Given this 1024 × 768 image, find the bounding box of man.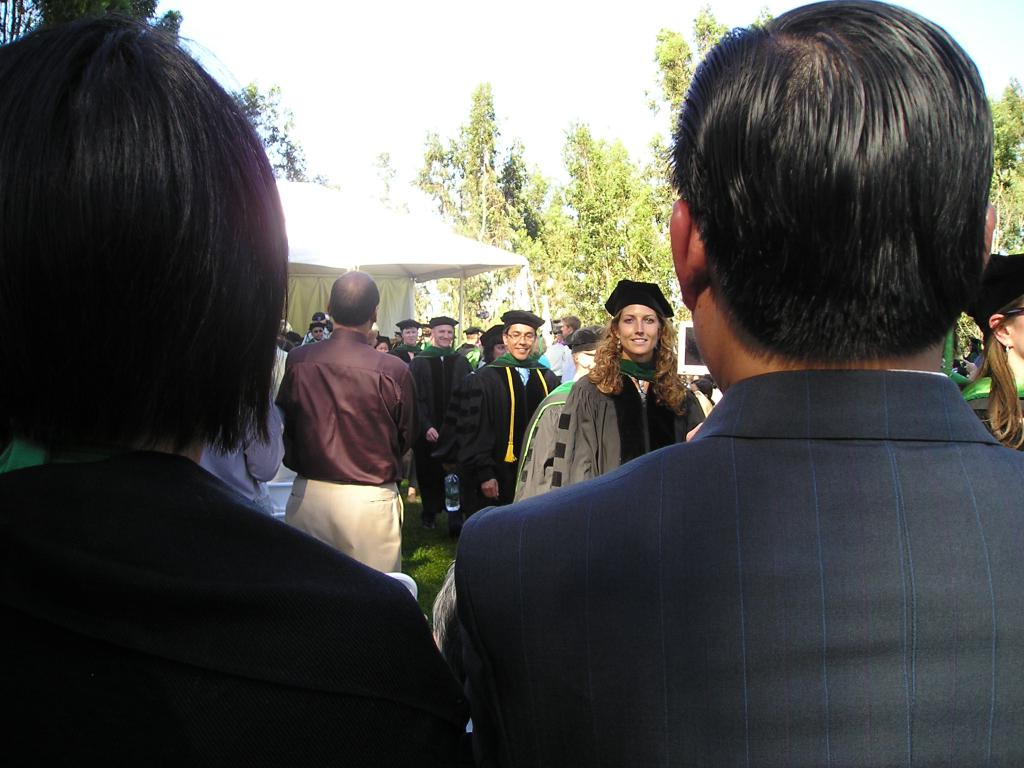
<bbox>456, 327, 481, 371</bbox>.
